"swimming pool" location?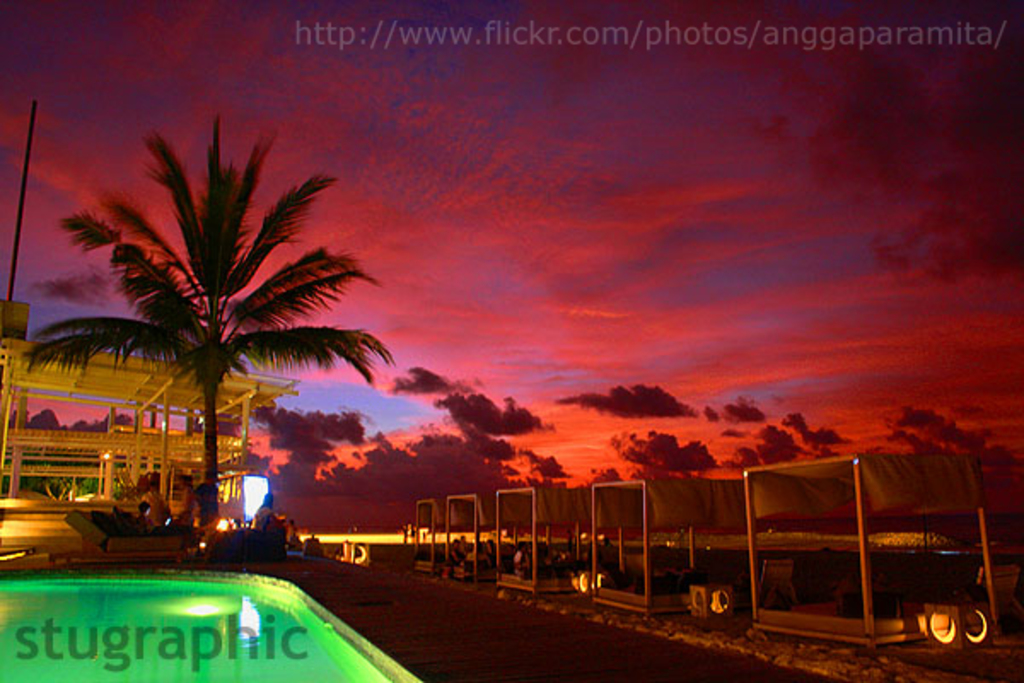
l=0, t=567, r=394, b=681
